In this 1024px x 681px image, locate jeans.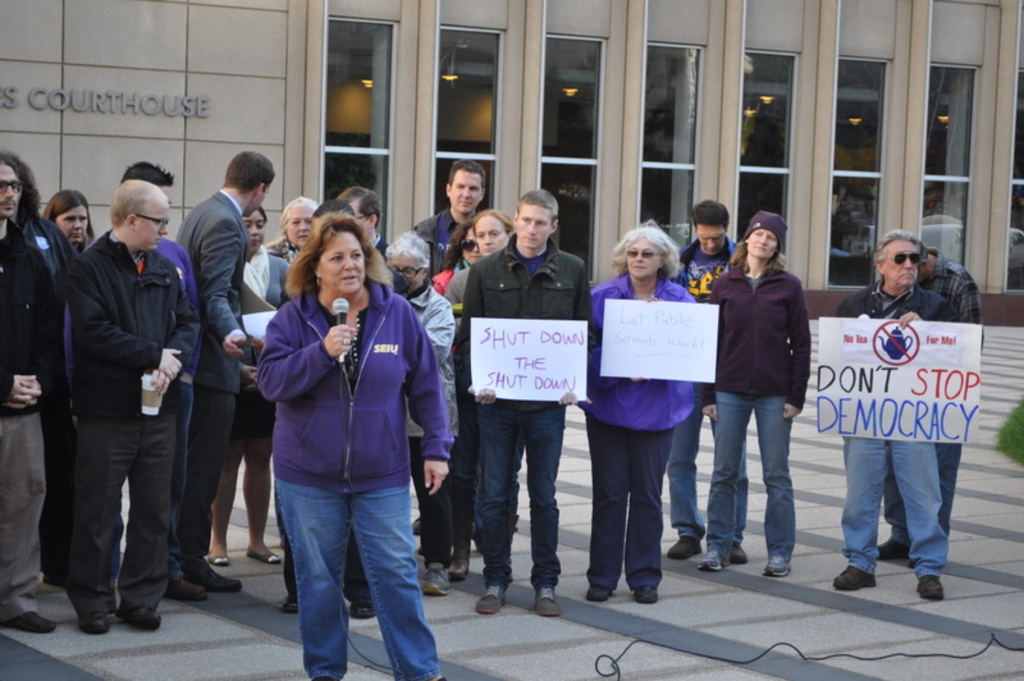
Bounding box: l=276, t=476, r=440, b=680.
